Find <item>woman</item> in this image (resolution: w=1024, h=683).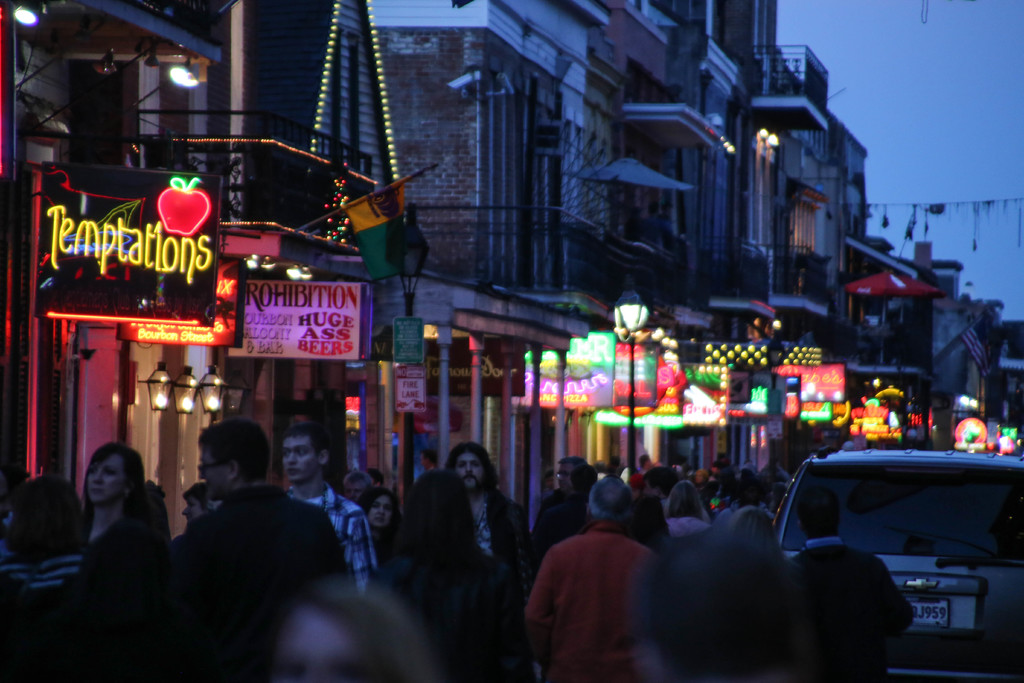
[369,472,534,682].
